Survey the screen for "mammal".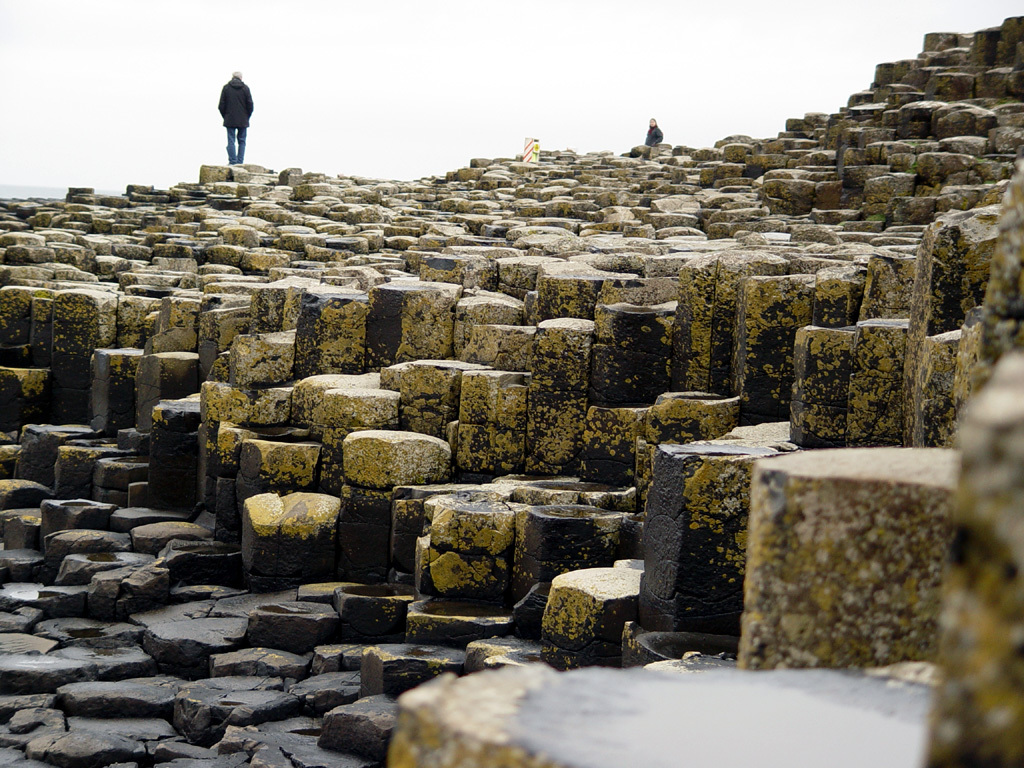
Survey found: x1=208, y1=58, x2=263, y2=154.
